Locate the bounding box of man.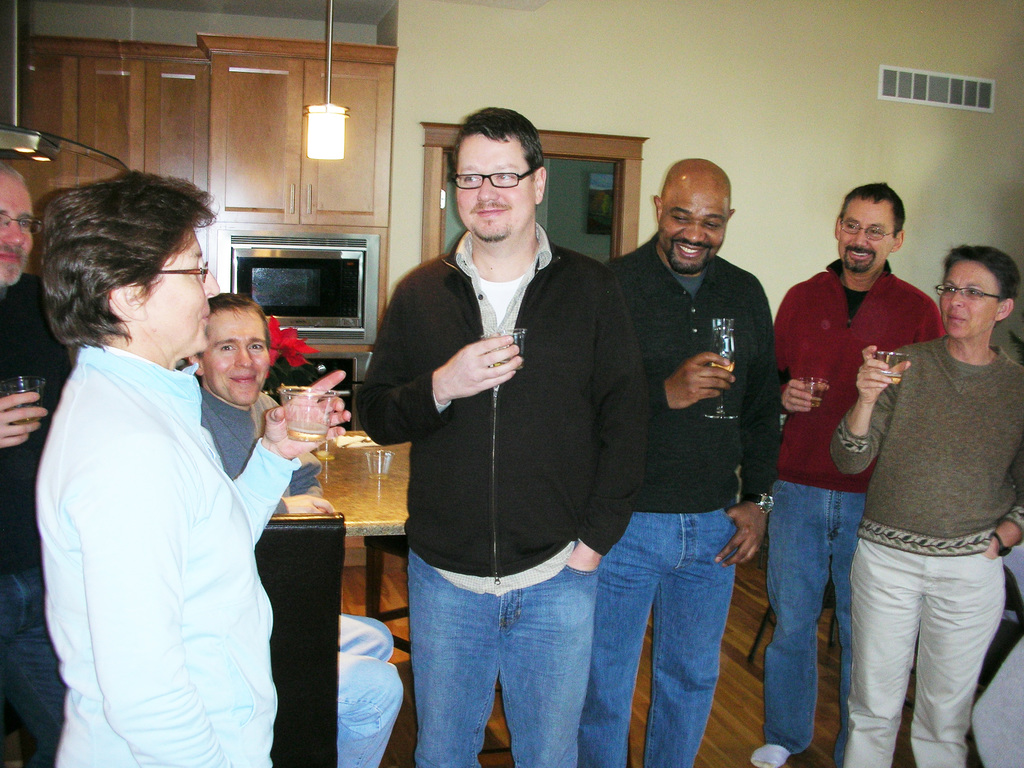
Bounding box: 764, 184, 945, 767.
